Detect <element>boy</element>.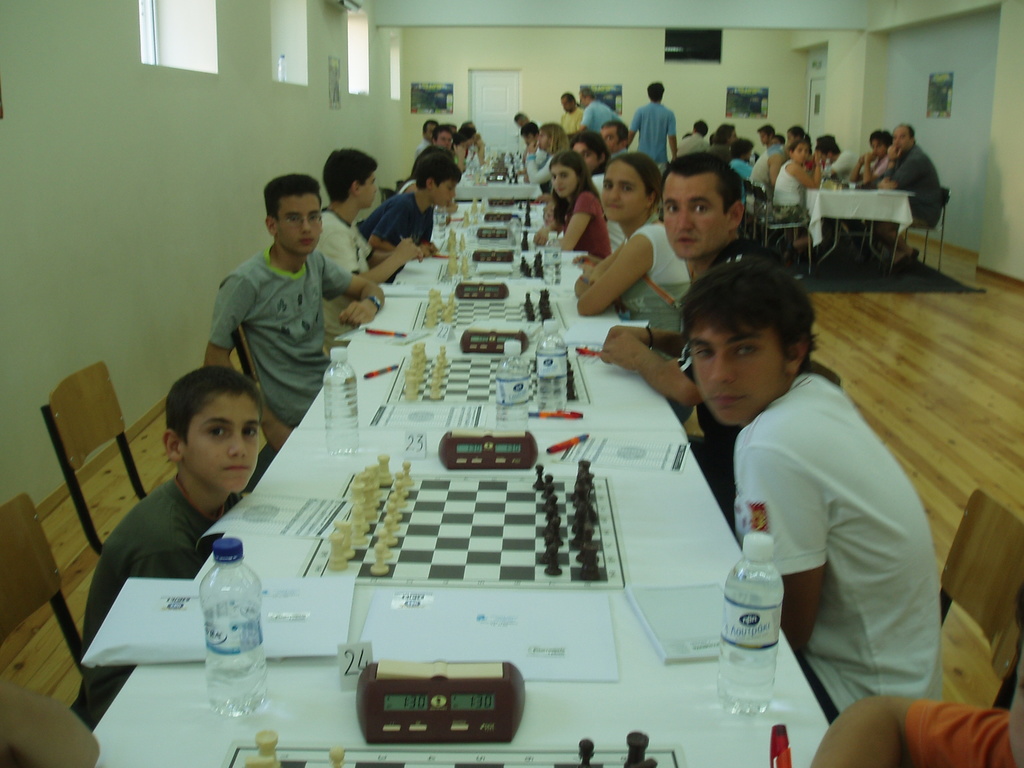
Detected at 83:359:271:687.
